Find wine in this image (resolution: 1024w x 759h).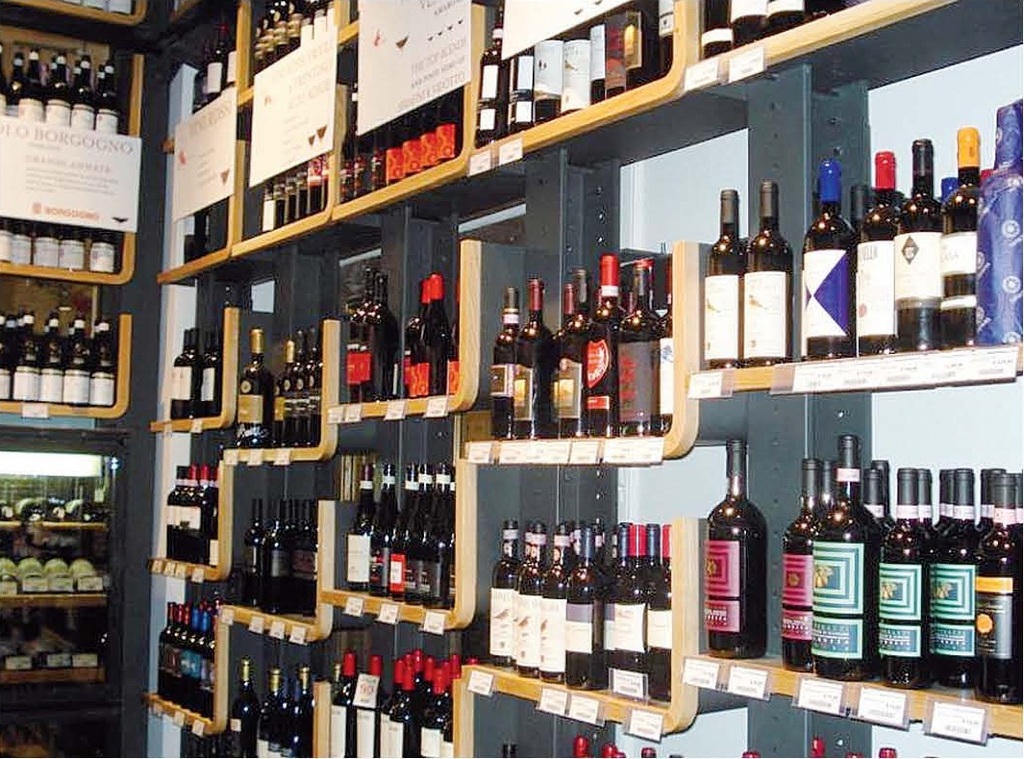
<bbox>765, 0, 804, 35</bbox>.
